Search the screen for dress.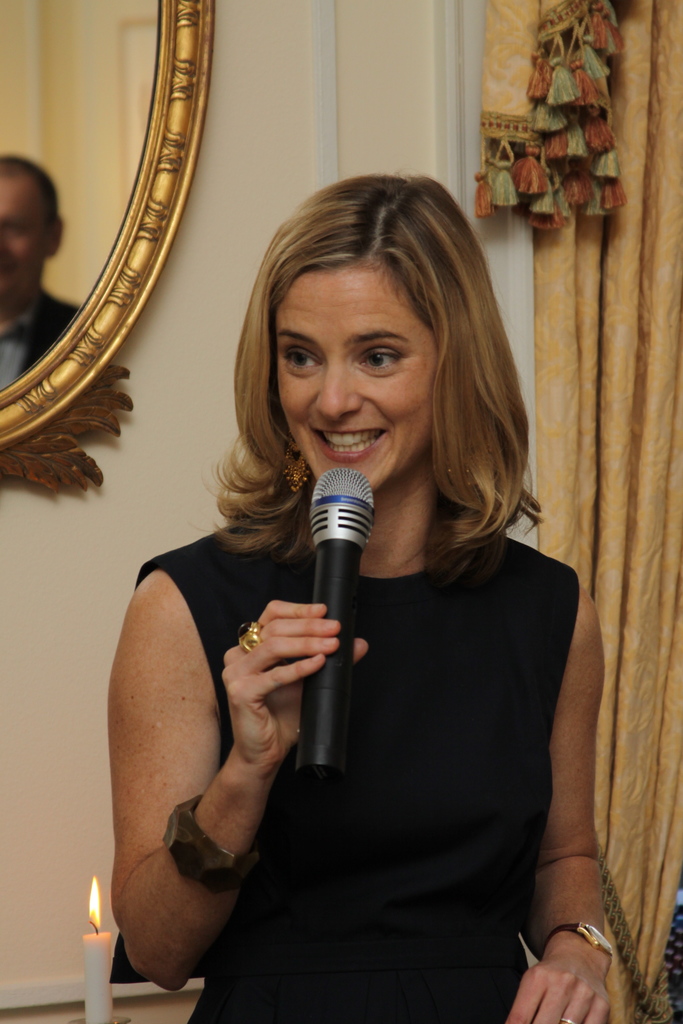
Found at <bbox>138, 532, 580, 1023</bbox>.
